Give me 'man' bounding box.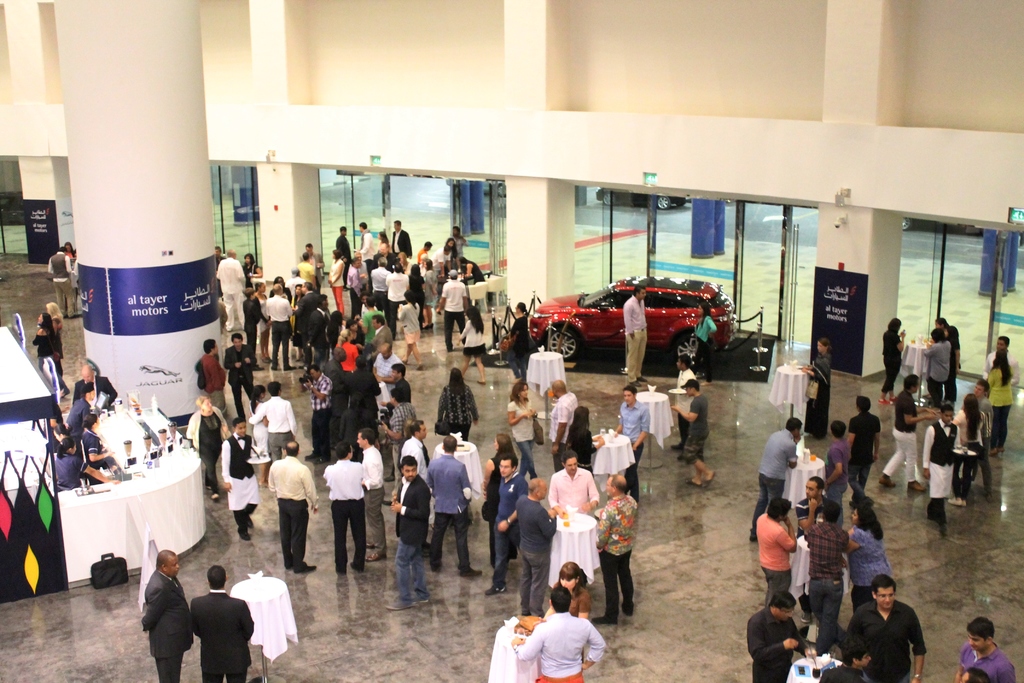
rect(883, 372, 943, 493).
